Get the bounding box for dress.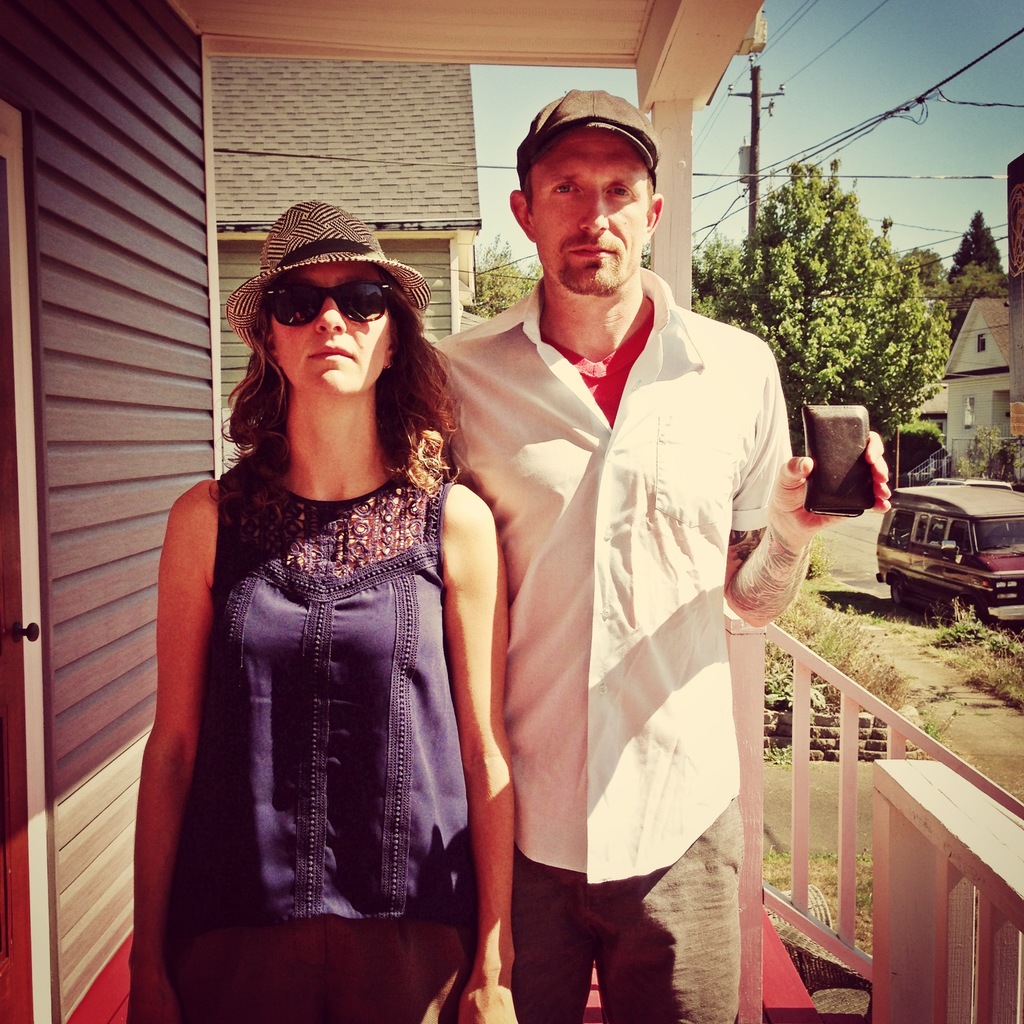
bbox=[141, 347, 501, 1023].
